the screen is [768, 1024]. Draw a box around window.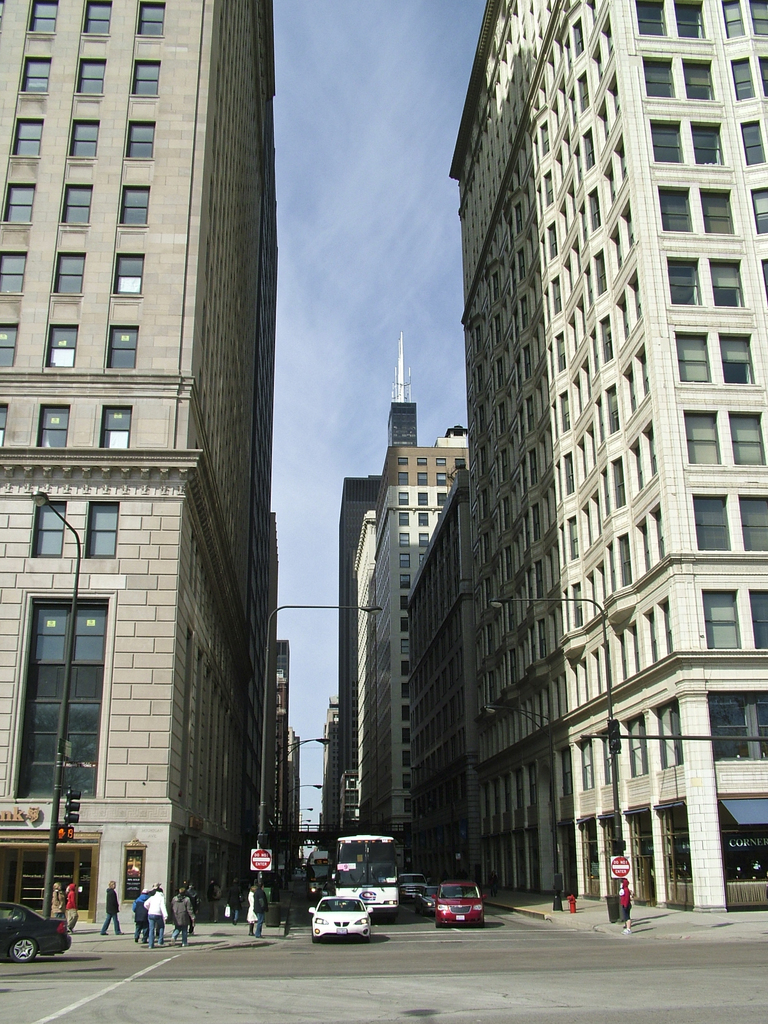
44 324 77 368.
